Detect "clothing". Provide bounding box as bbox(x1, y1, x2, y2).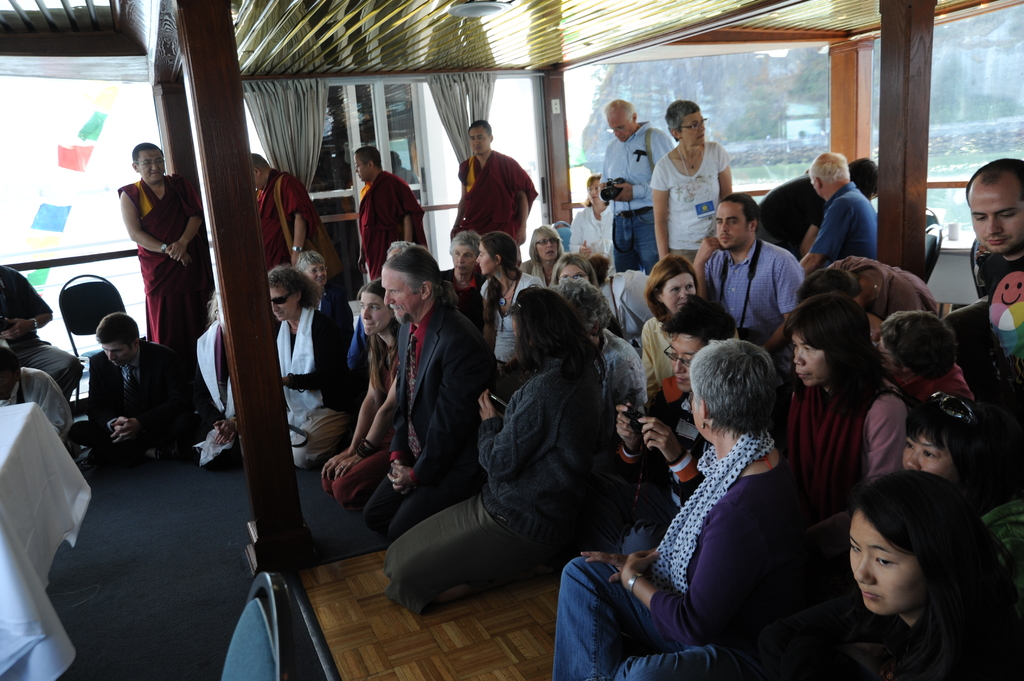
bbox(0, 261, 90, 397).
